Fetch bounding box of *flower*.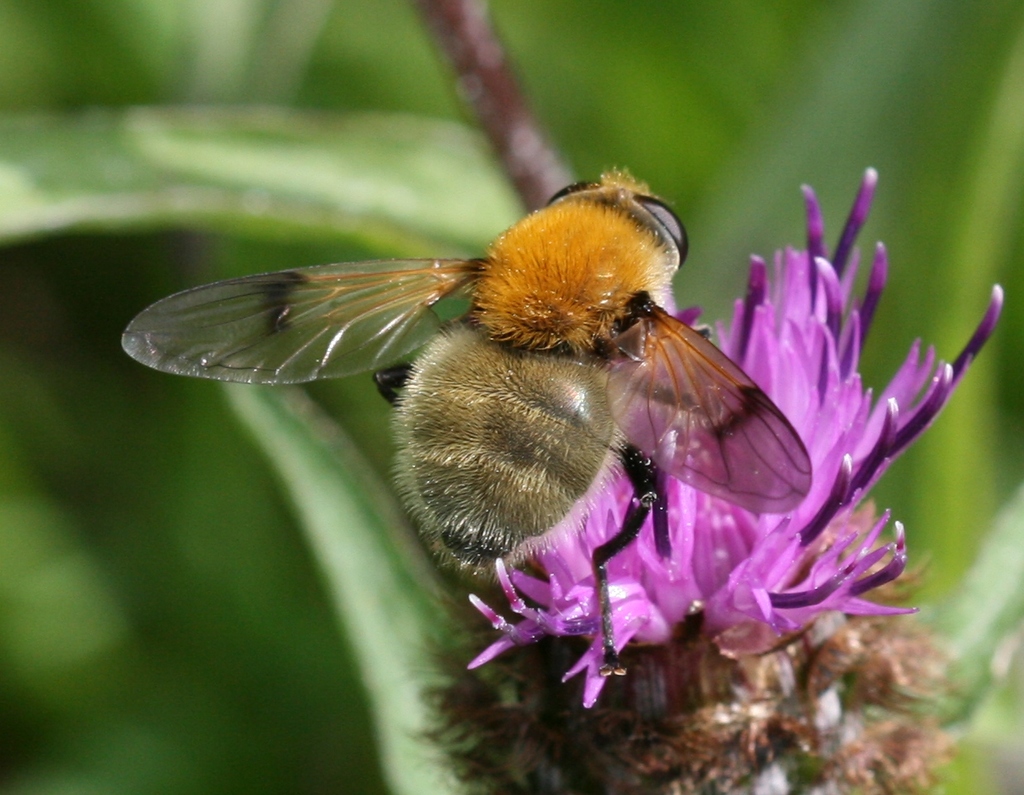
Bbox: bbox=[464, 161, 1008, 706].
